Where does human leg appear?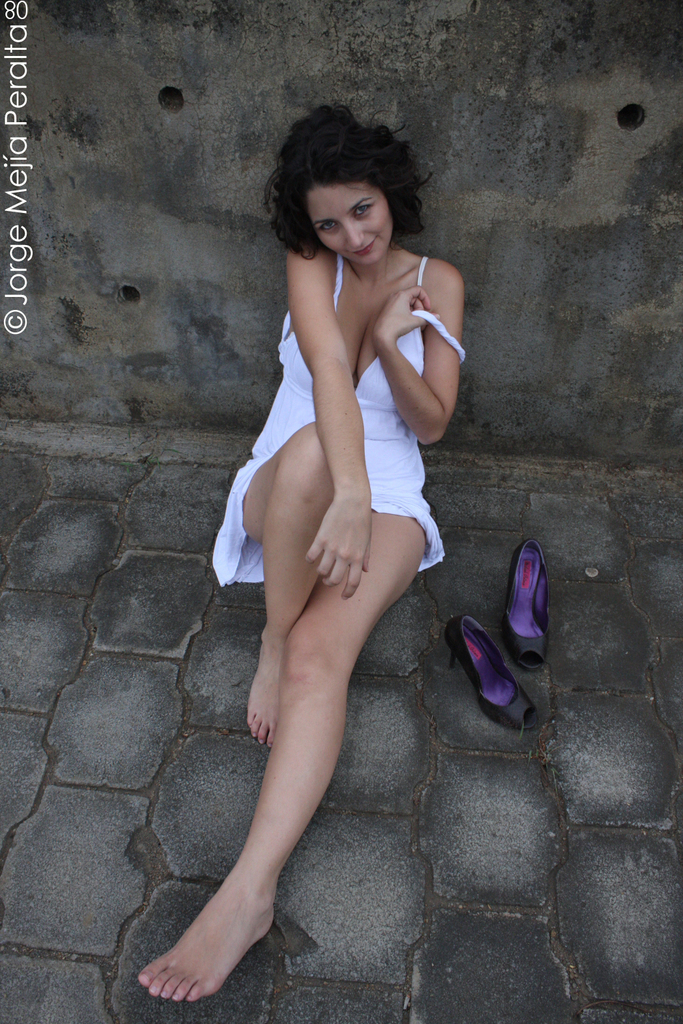
Appears at <box>233,428,335,740</box>.
